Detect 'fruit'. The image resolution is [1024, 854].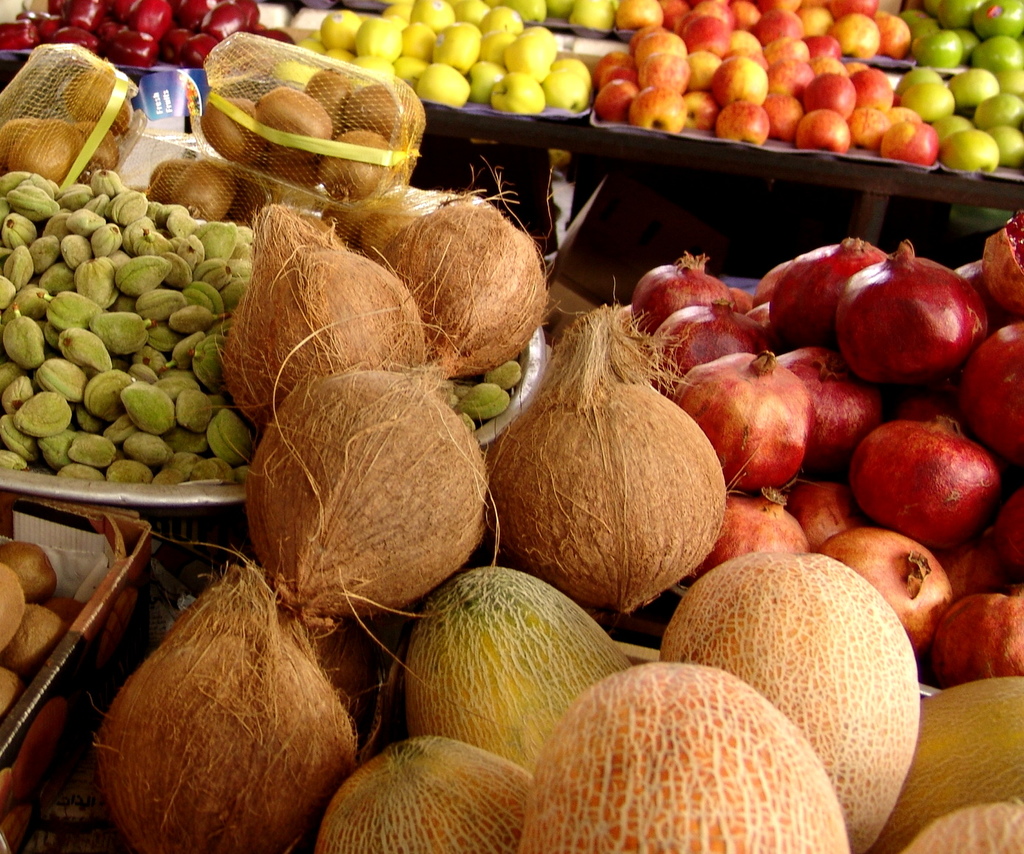
[905, 805, 1023, 850].
